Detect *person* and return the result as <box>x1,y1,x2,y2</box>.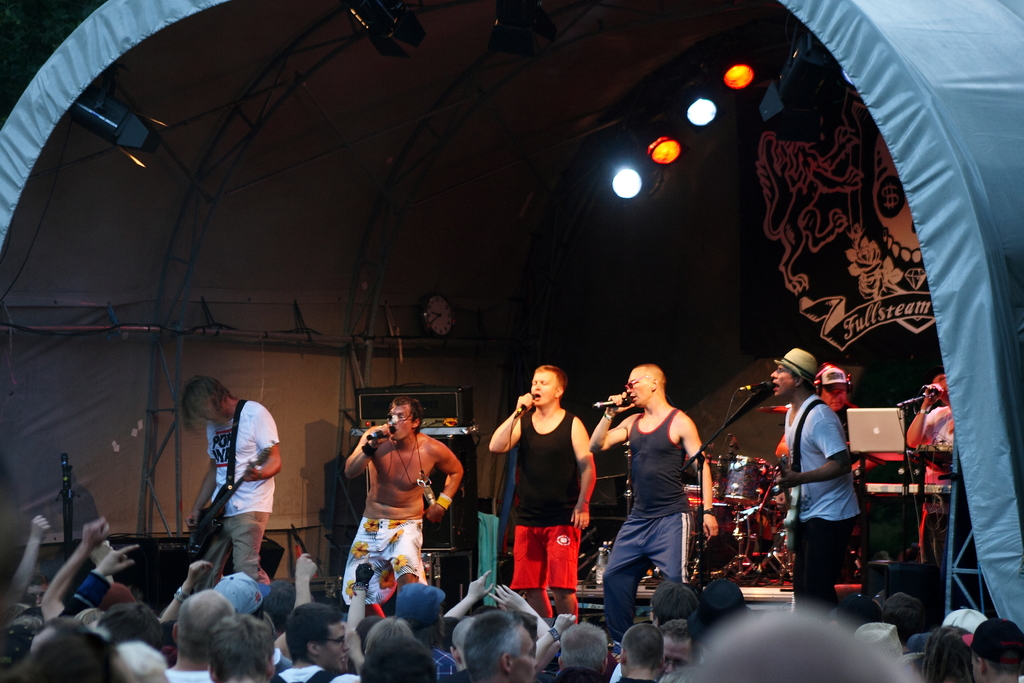
<box>792,345,880,632</box>.
